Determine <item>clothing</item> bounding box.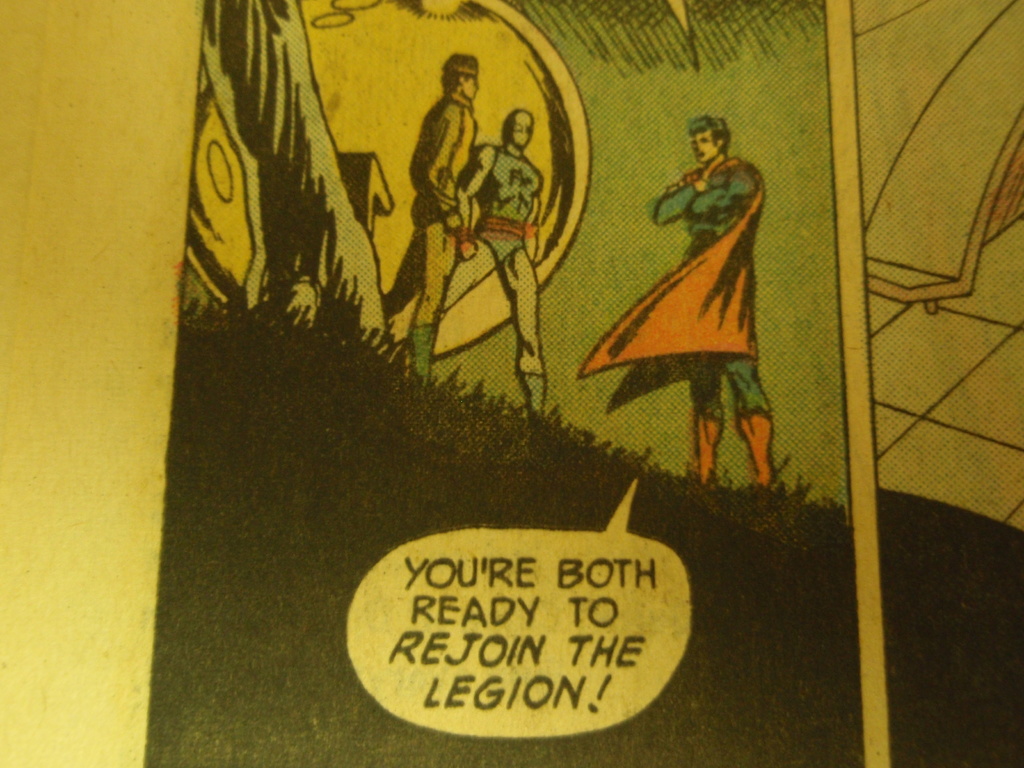
Determined: pyautogui.locateOnScreen(467, 140, 545, 264).
